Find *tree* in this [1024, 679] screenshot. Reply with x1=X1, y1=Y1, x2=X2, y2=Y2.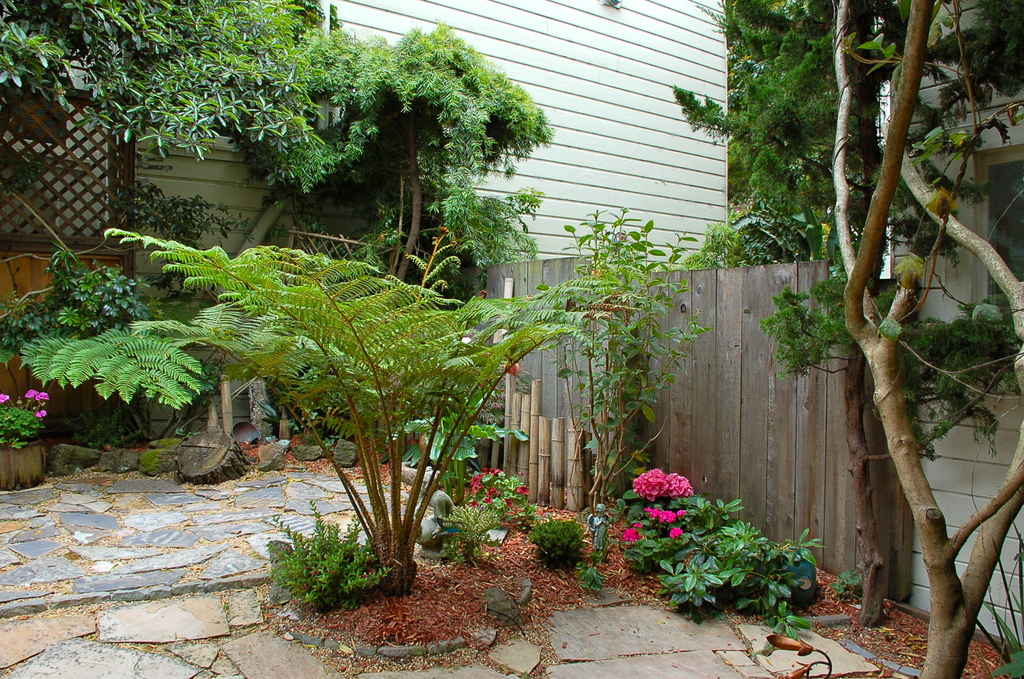
x1=248, y1=0, x2=555, y2=464.
